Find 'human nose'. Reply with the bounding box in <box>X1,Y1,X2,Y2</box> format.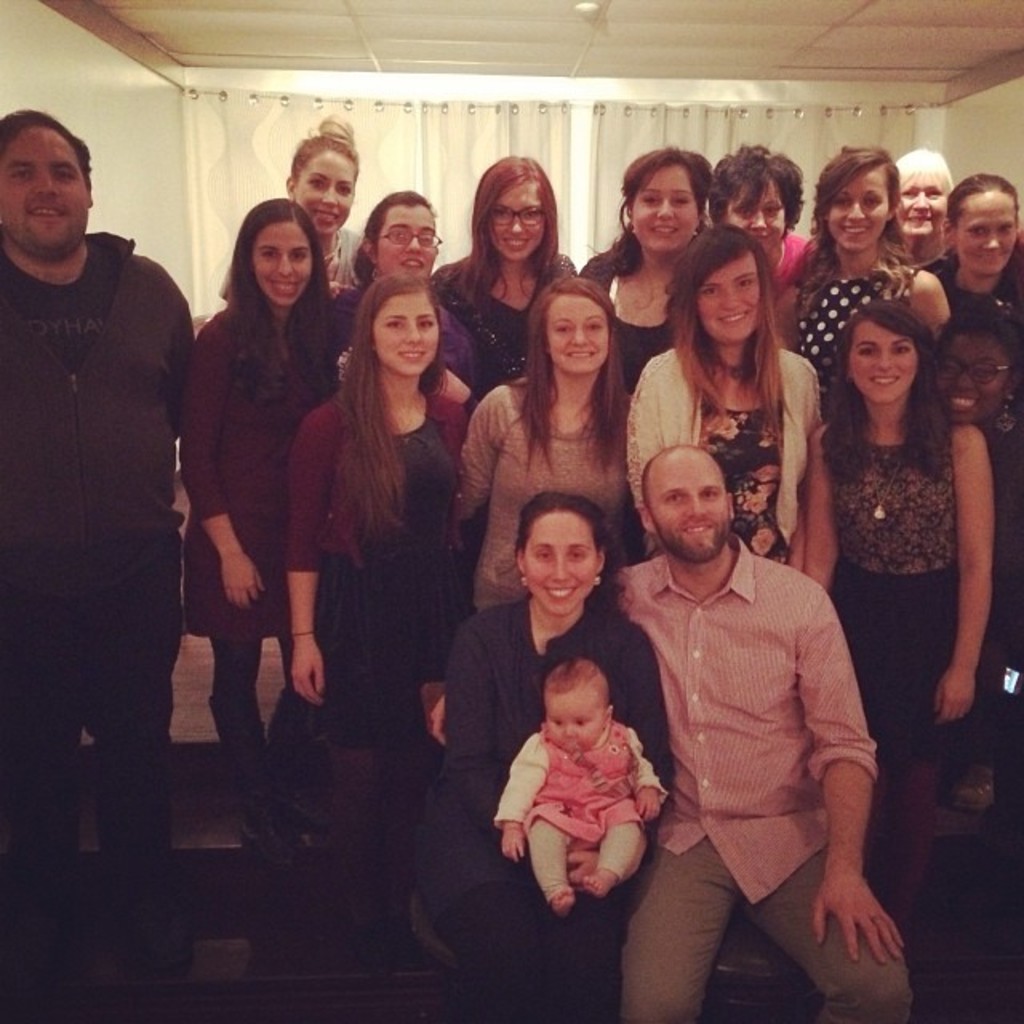
<box>570,325,584,347</box>.
